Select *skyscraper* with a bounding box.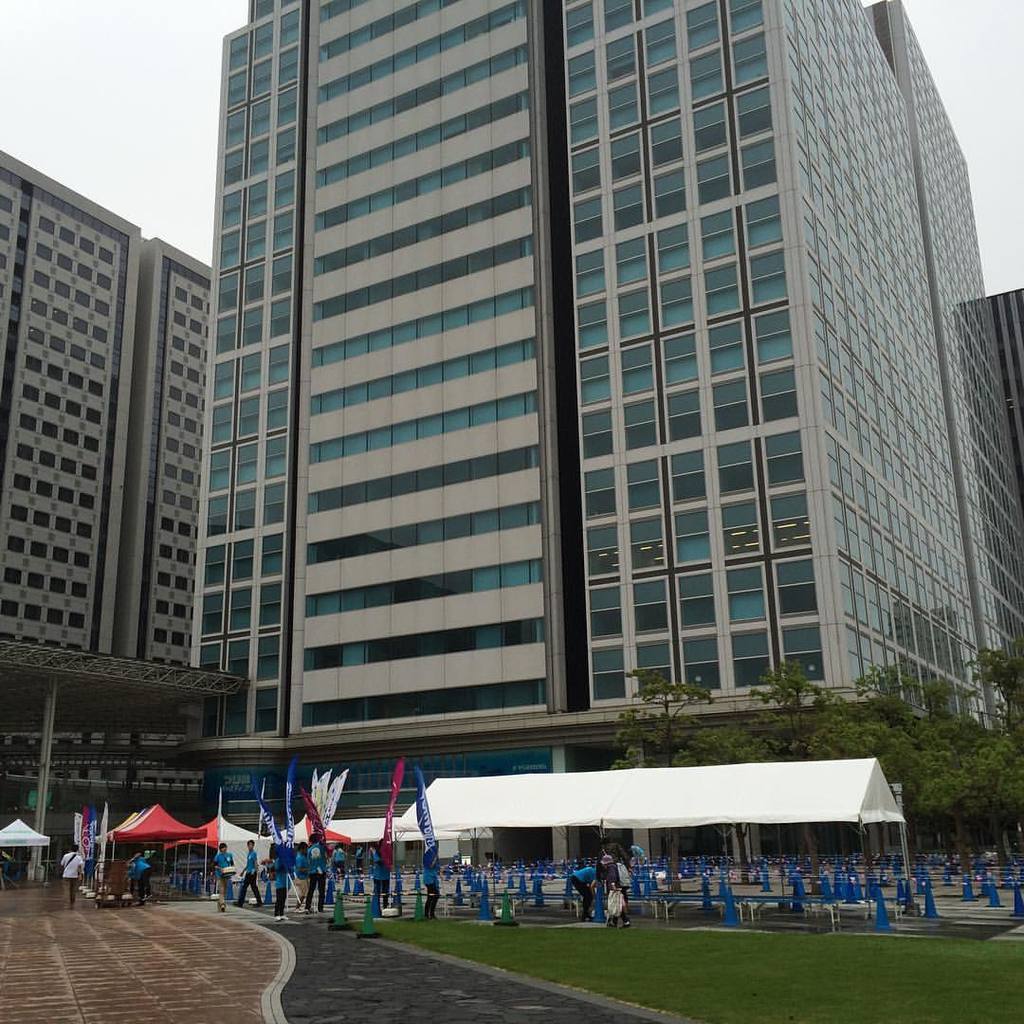
Rect(977, 293, 1023, 519).
